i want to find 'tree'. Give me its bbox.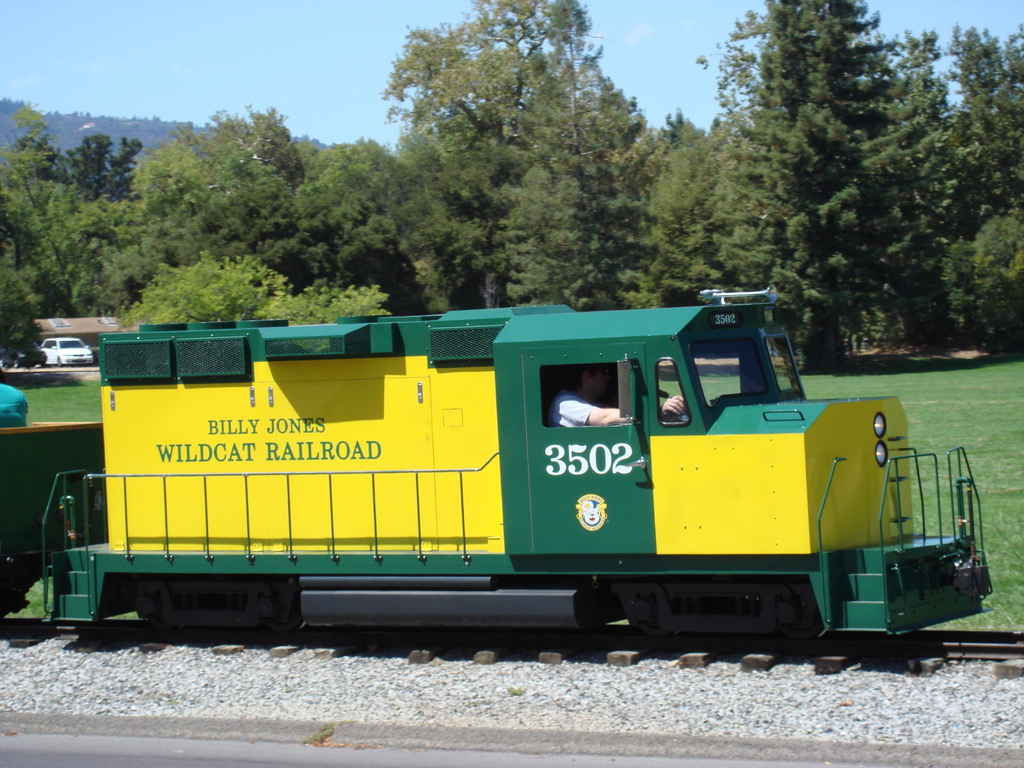
box=[395, 119, 499, 328].
